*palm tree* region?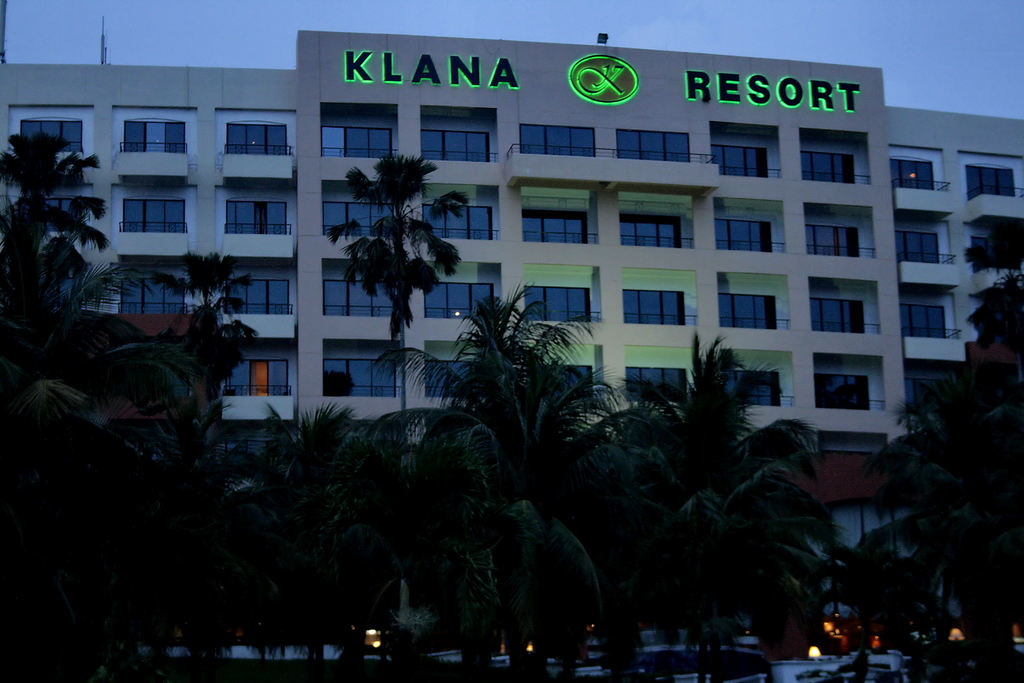
locate(595, 331, 844, 682)
